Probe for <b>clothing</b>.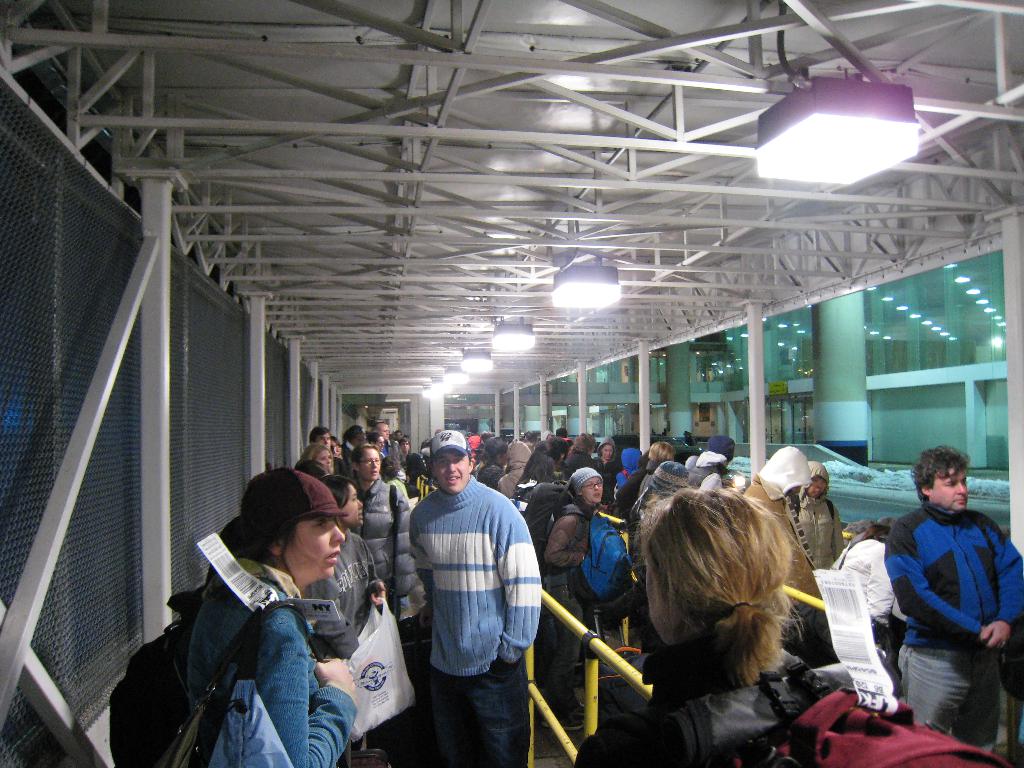
Probe result: 888:497:1023:755.
